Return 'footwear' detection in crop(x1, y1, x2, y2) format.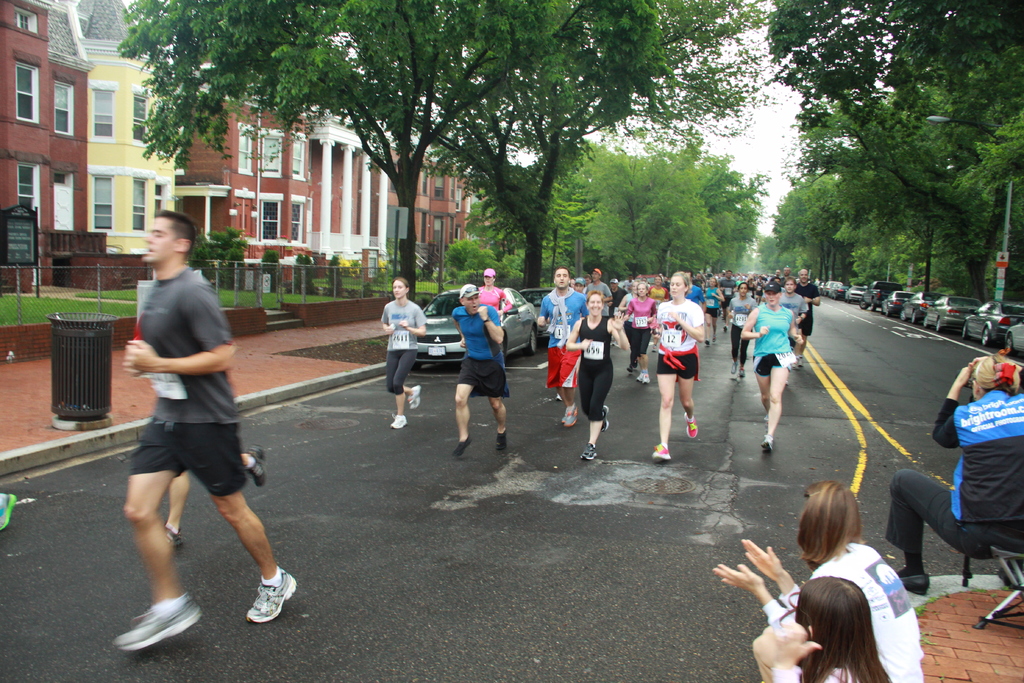
crop(601, 400, 614, 432).
